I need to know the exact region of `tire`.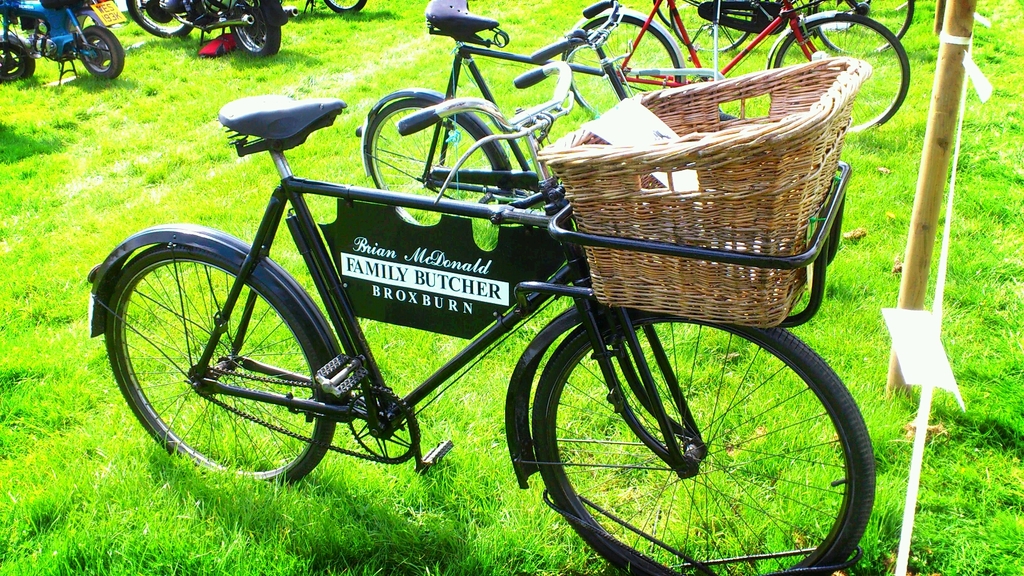
Region: {"x1": 810, "y1": 0, "x2": 913, "y2": 54}.
